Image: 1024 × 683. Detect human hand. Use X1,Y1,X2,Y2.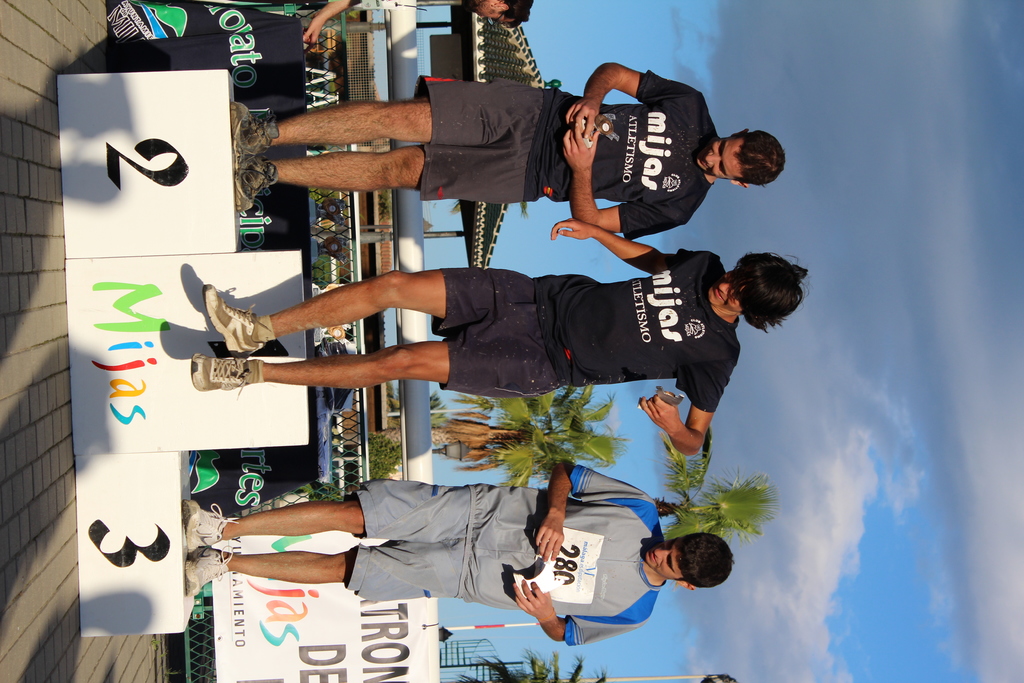
636,391,683,433.
